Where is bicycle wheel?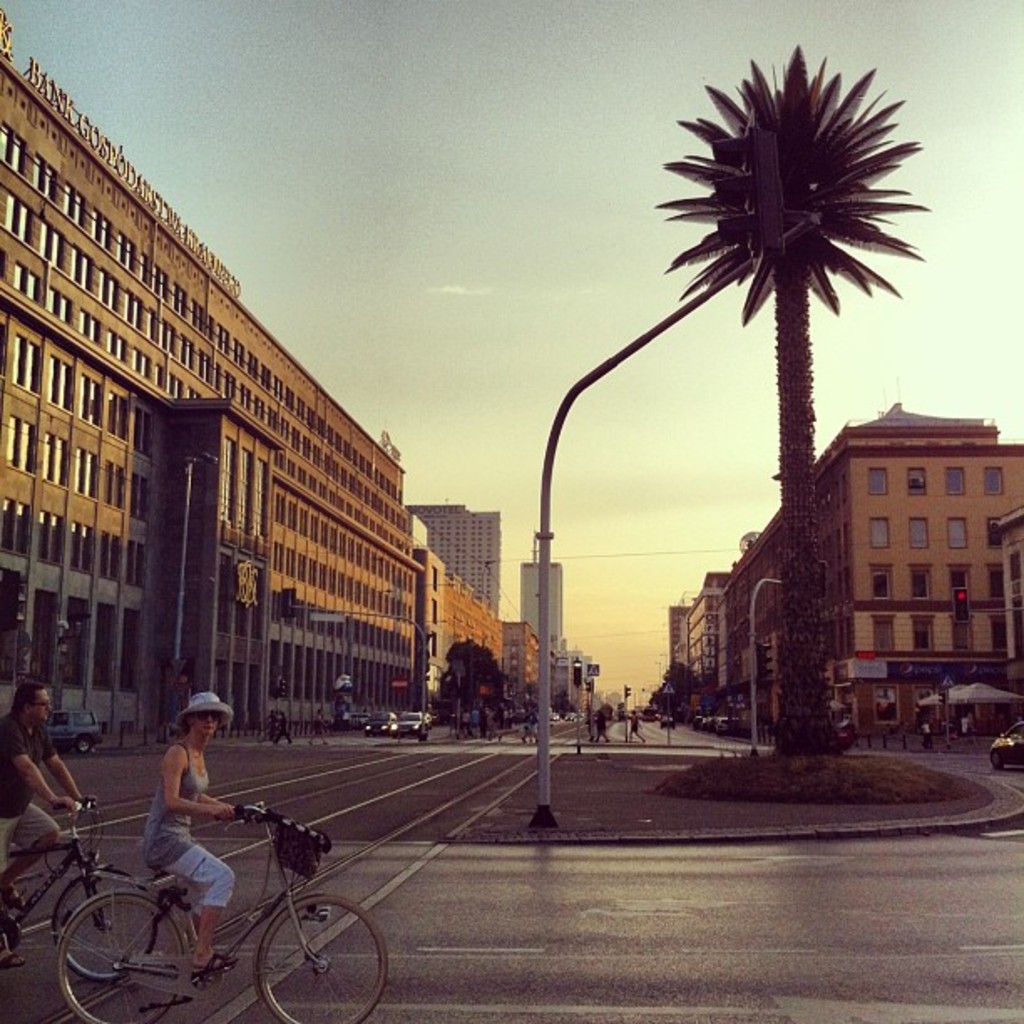
bbox(266, 870, 370, 1014).
